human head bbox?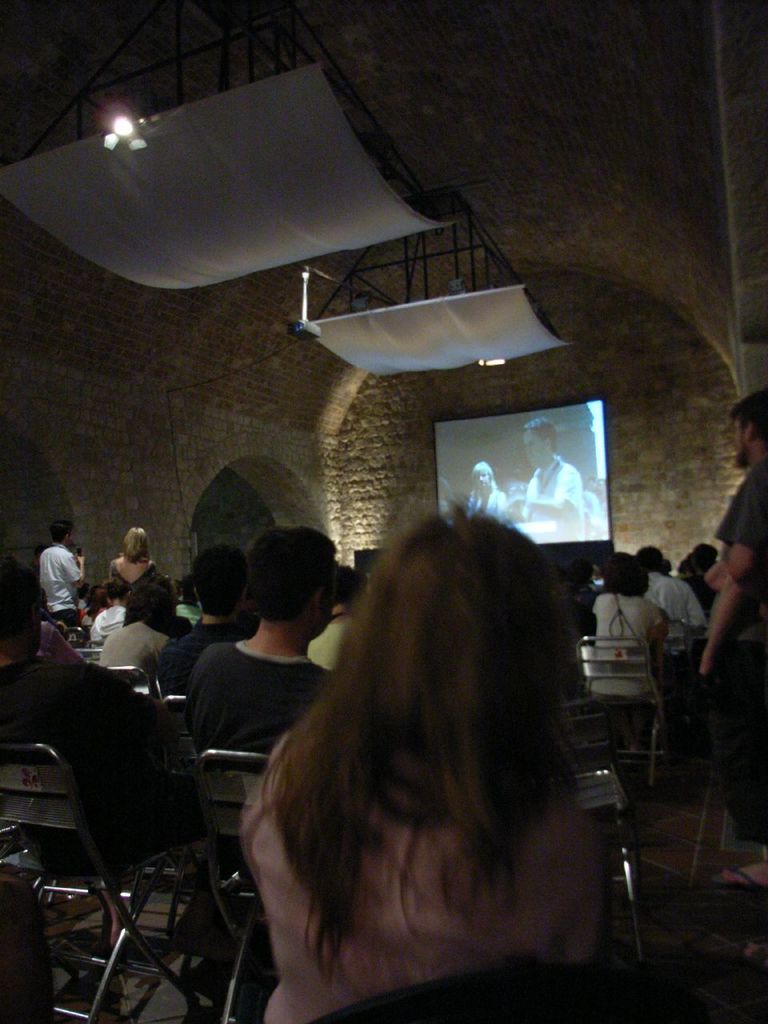
Rect(248, 523, 338, 645)
